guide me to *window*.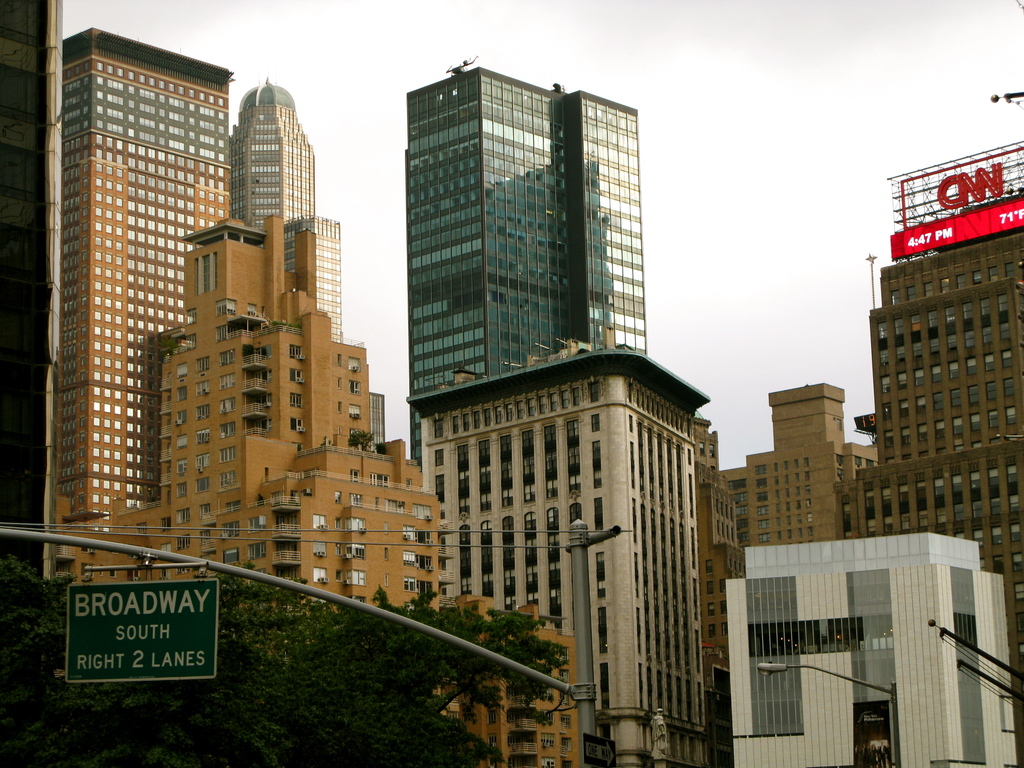
Guidance: [x1=395, y1=550, x2=428, y2=569].
